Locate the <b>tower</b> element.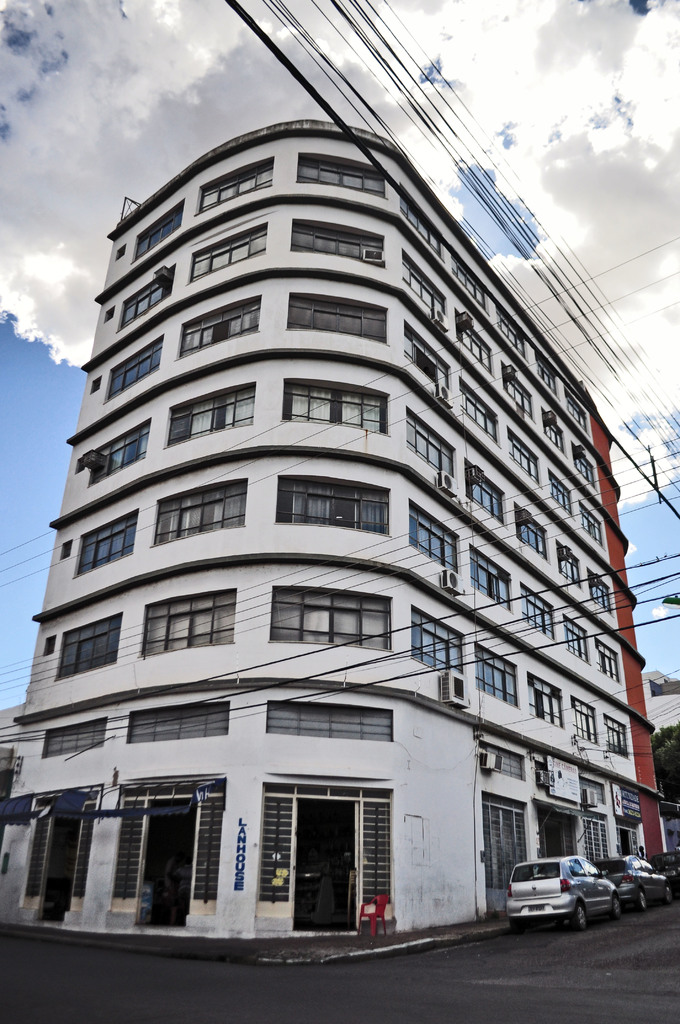
Element bbox: 0,120,668,941.
